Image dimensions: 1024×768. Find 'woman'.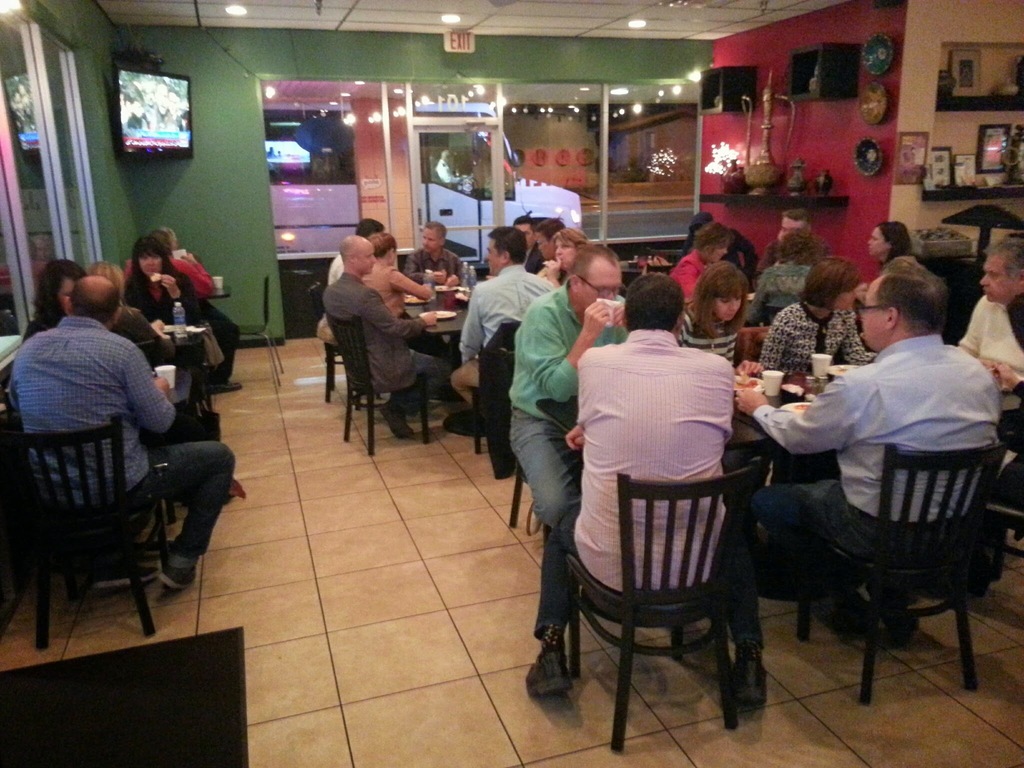
664/217/737/302.
